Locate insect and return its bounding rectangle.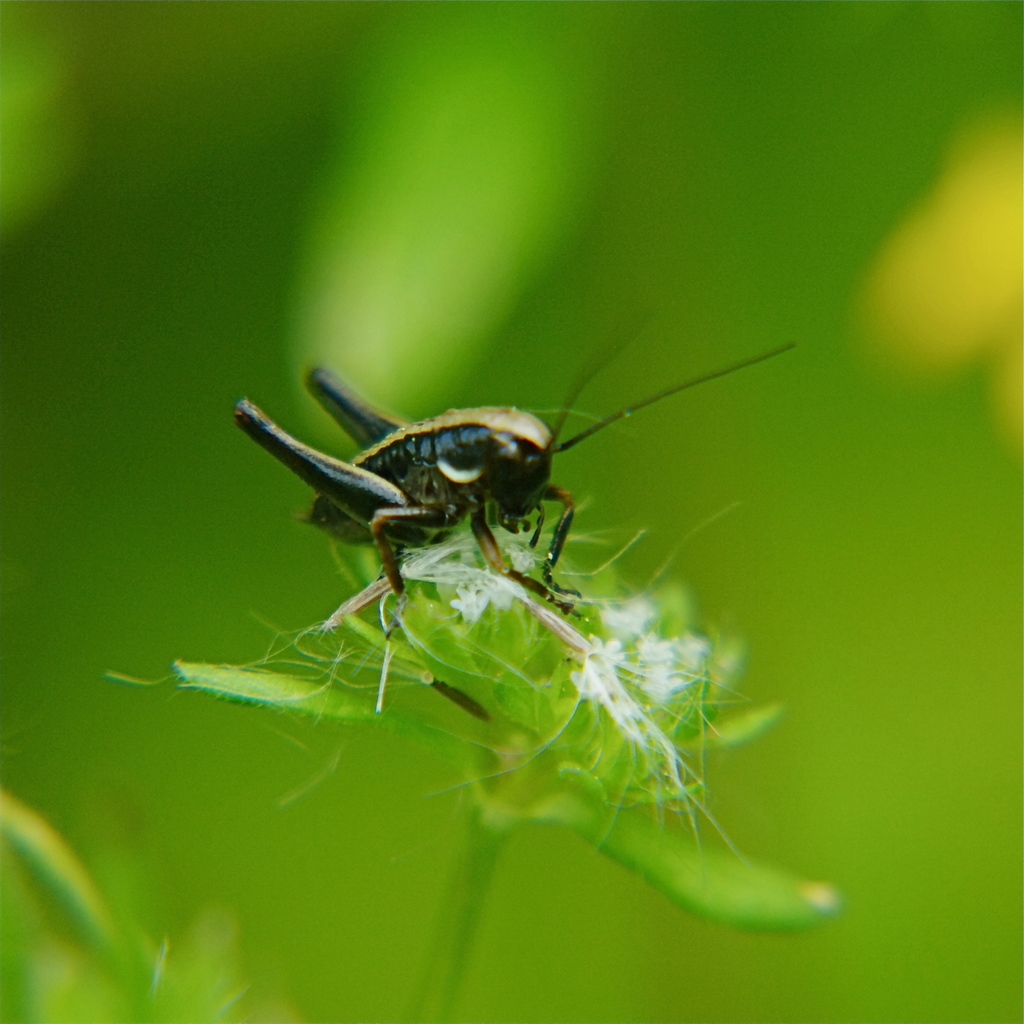
(237, 300, 796, 724).
